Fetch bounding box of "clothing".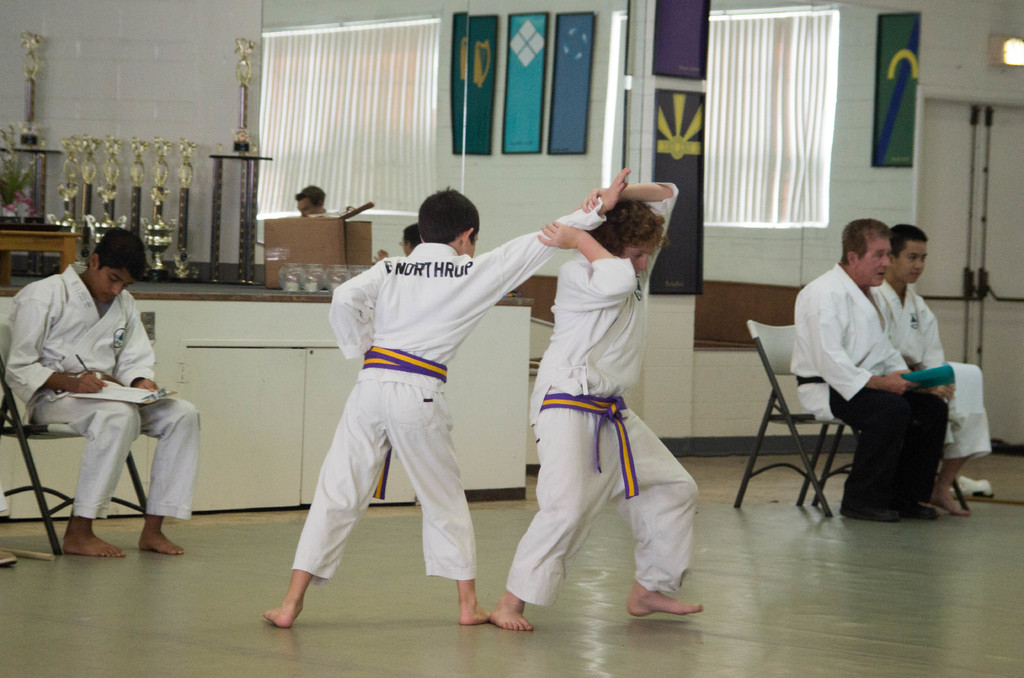
Bbox: region(296, 377, 489, 595).
